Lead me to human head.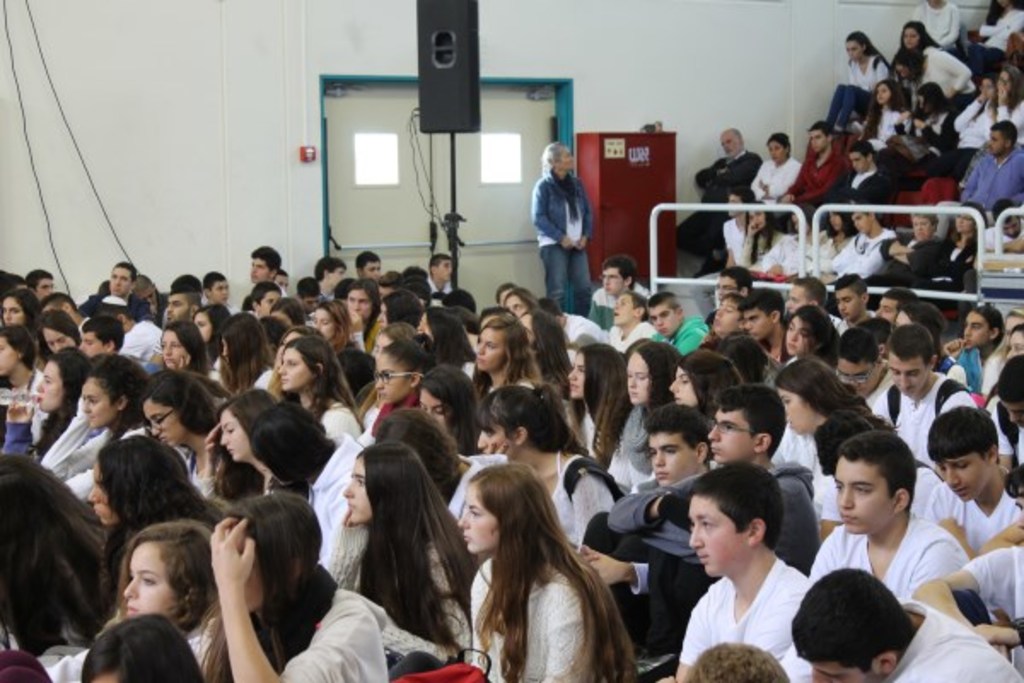
Lead to Rect(249, 282, 285, 318).
